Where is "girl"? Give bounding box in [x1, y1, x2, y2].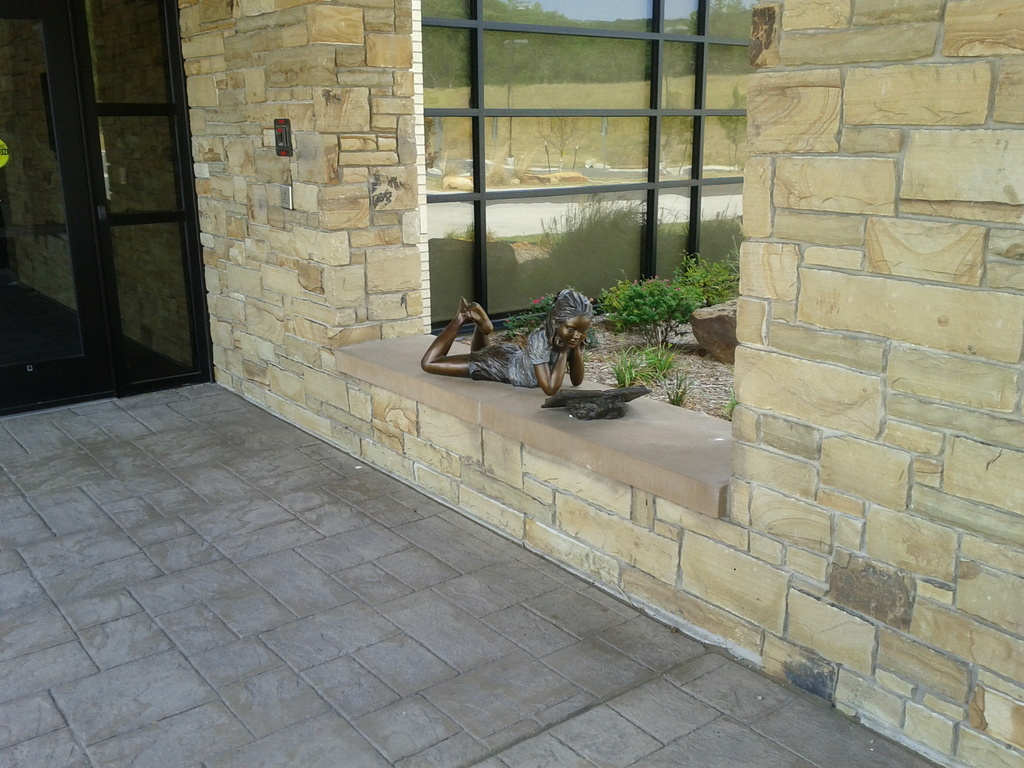
[424, 289, 597, 394].
